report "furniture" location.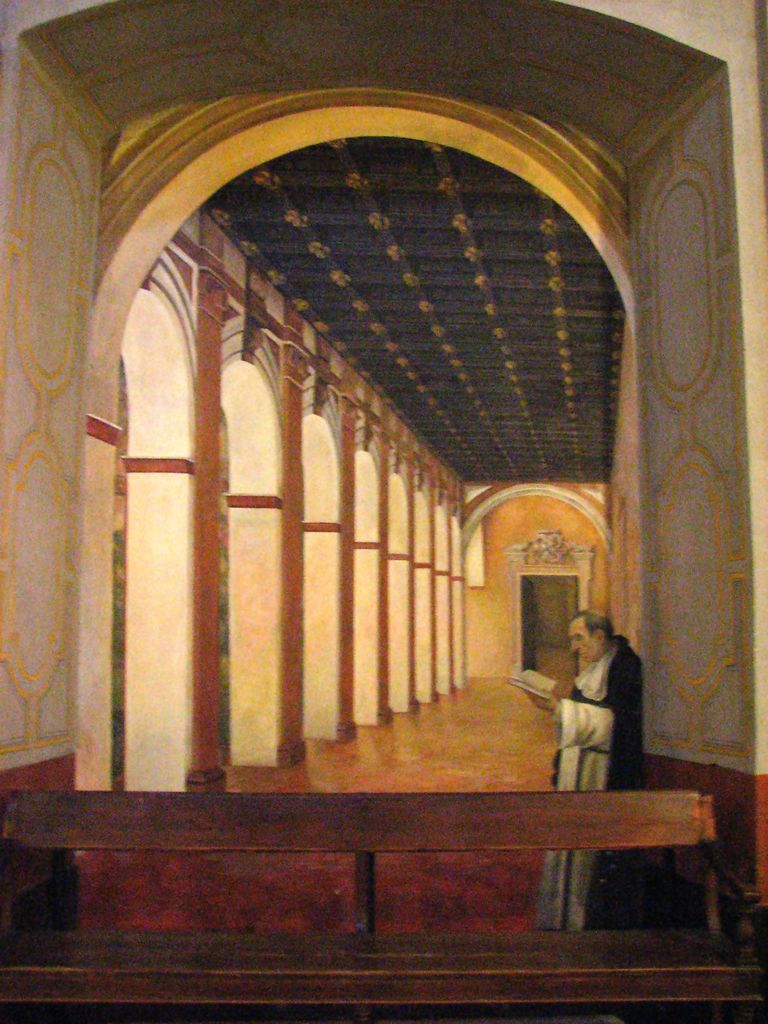
Report: left=1, top=784, right=767, bottom=1020.
